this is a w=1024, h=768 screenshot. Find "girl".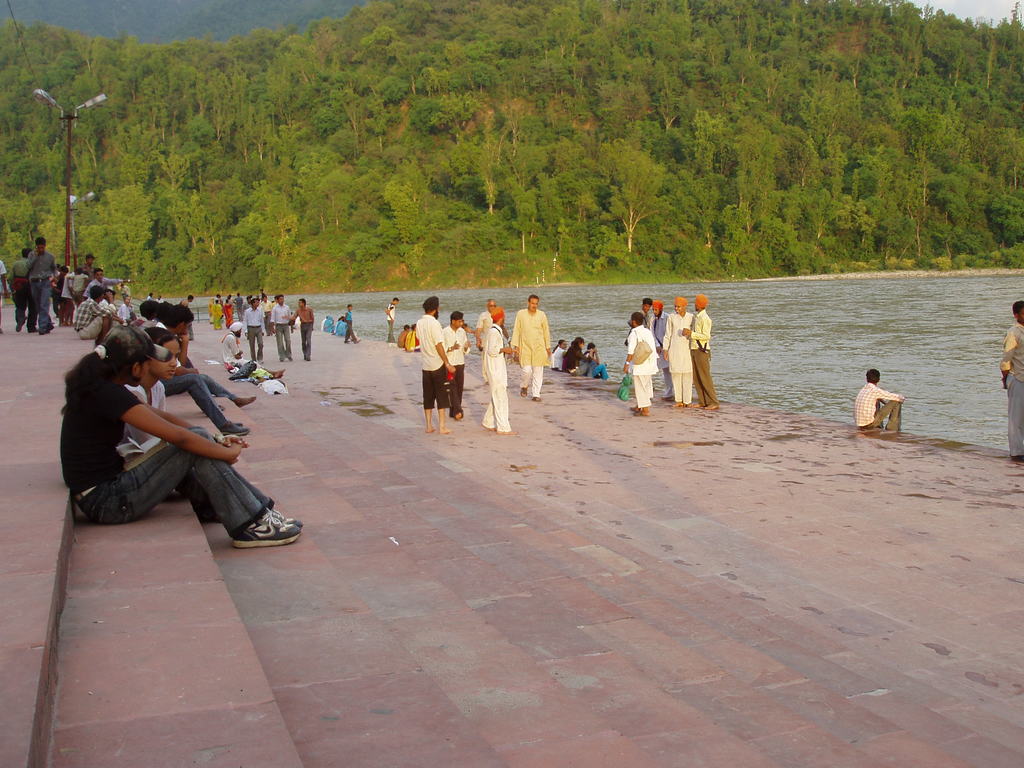
Bounding box: [118,326,180,460].
